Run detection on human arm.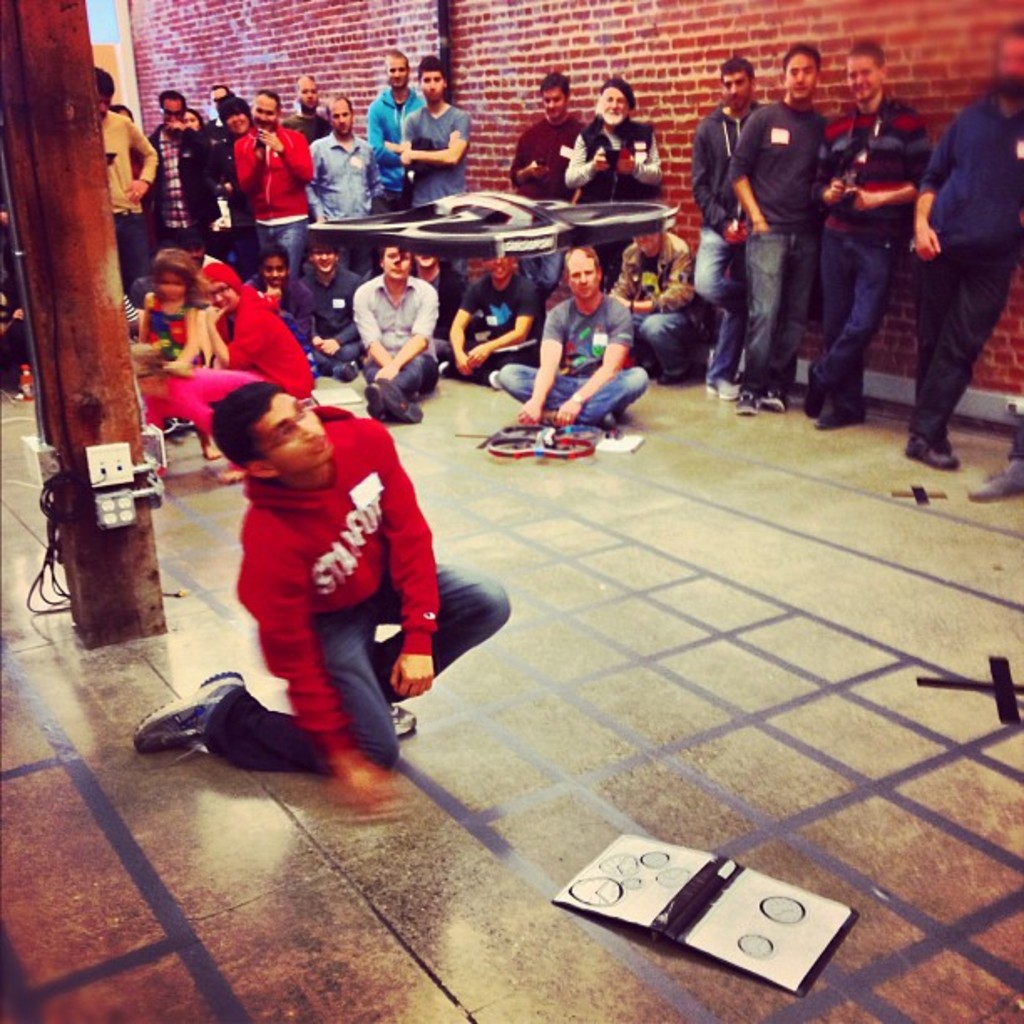
Result: box=[355, 286, 398, 366].
